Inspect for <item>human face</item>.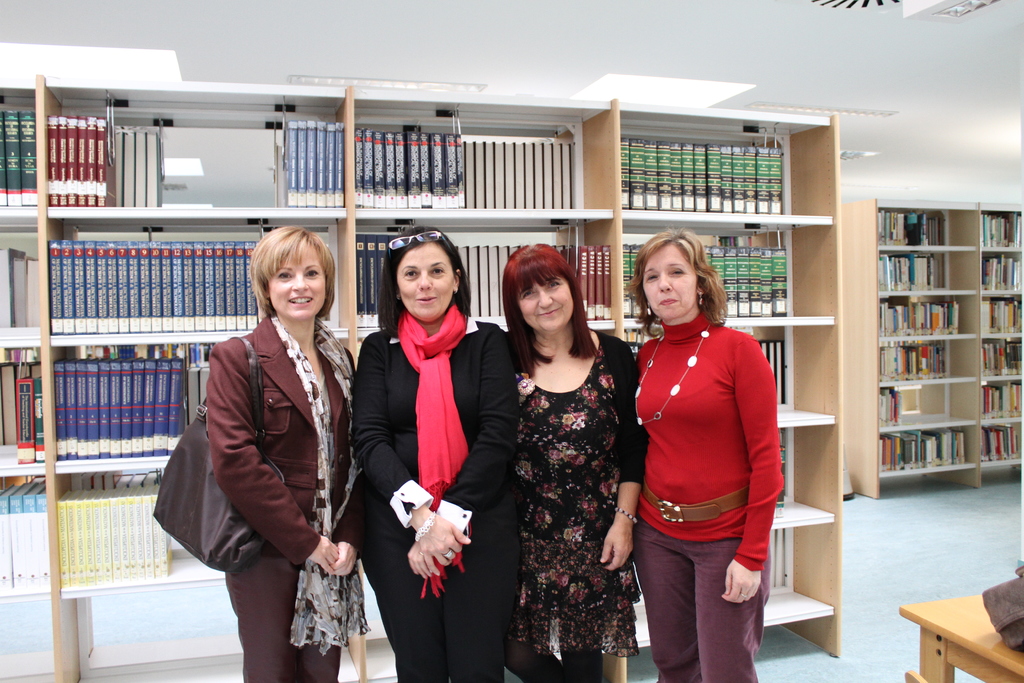
Inspection: 643,246,695,319.
